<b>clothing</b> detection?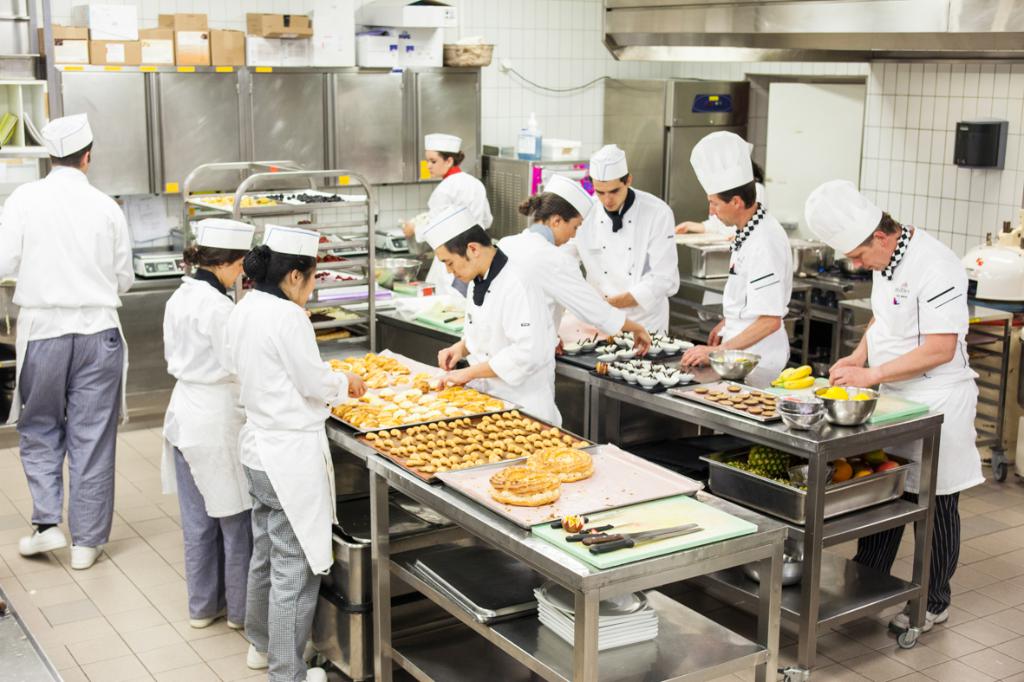
box(495, 221, 631, 357)
